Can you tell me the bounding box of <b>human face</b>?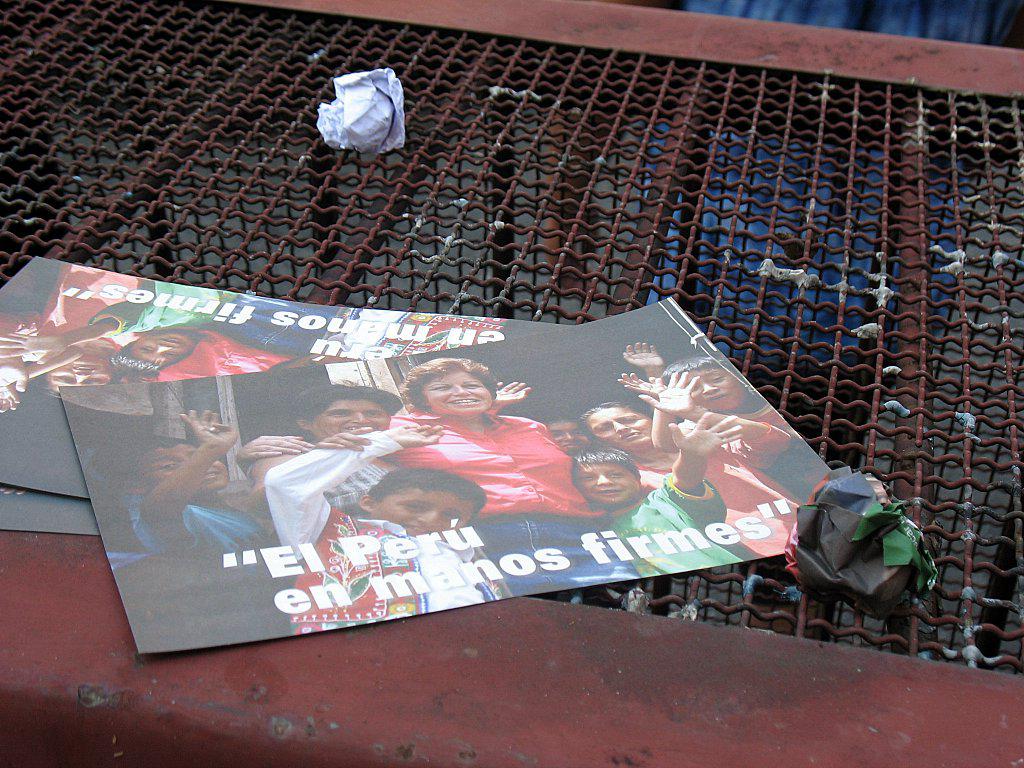
[128, 329, 194, 369].
